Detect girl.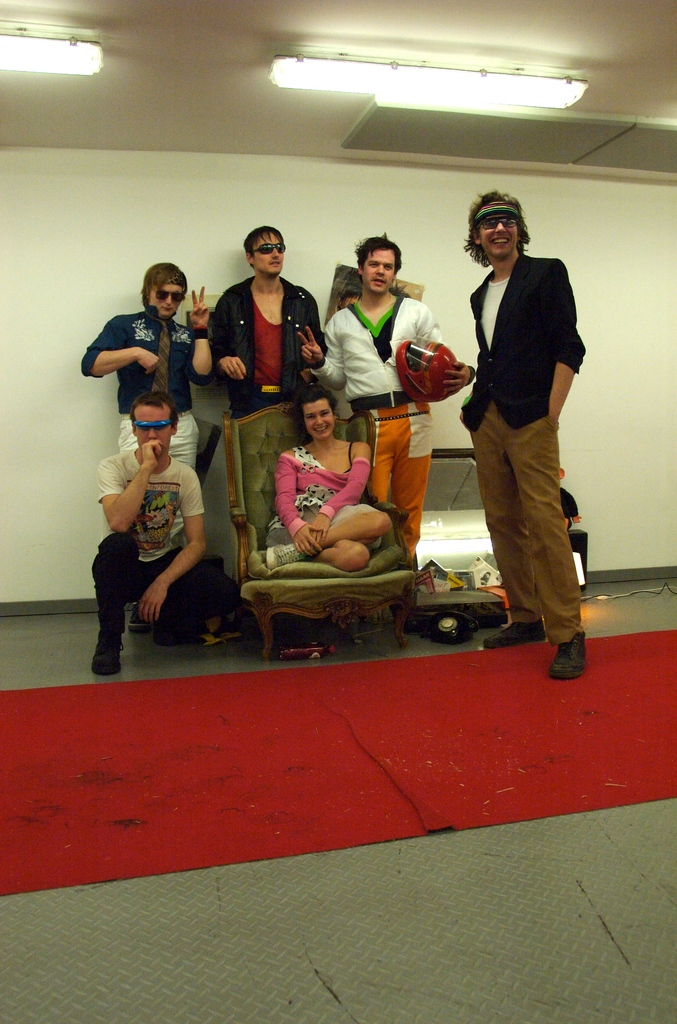
Detected at 263,385,389,573.
